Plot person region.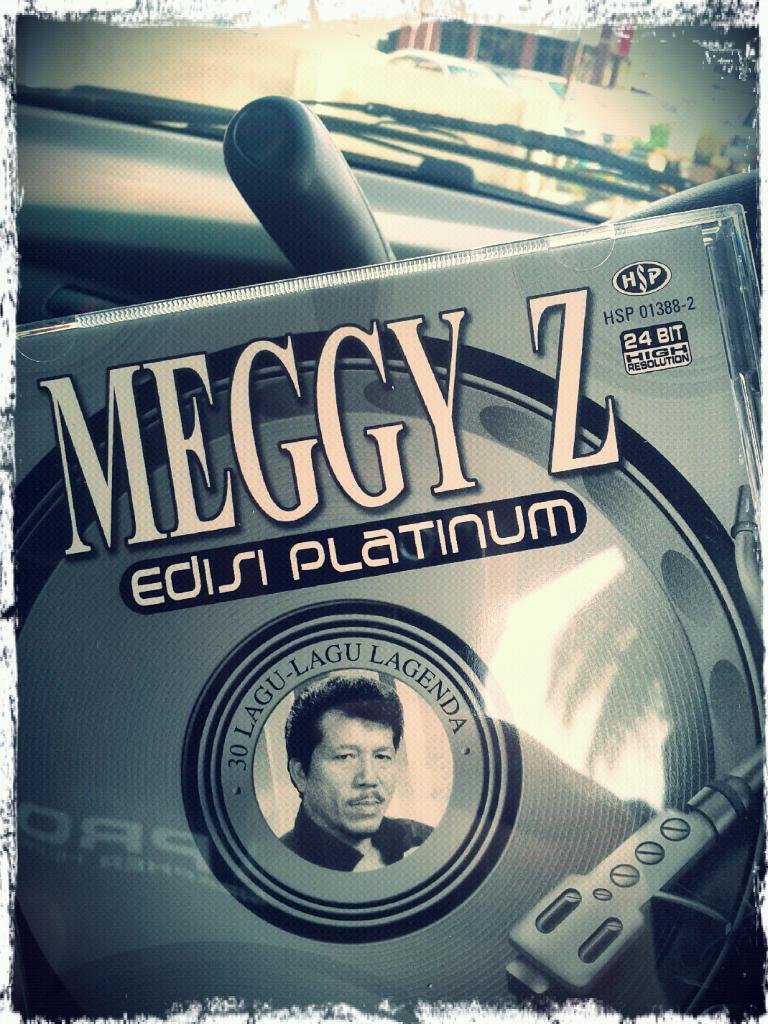
Plotted at [195, 637, 537, 958].
